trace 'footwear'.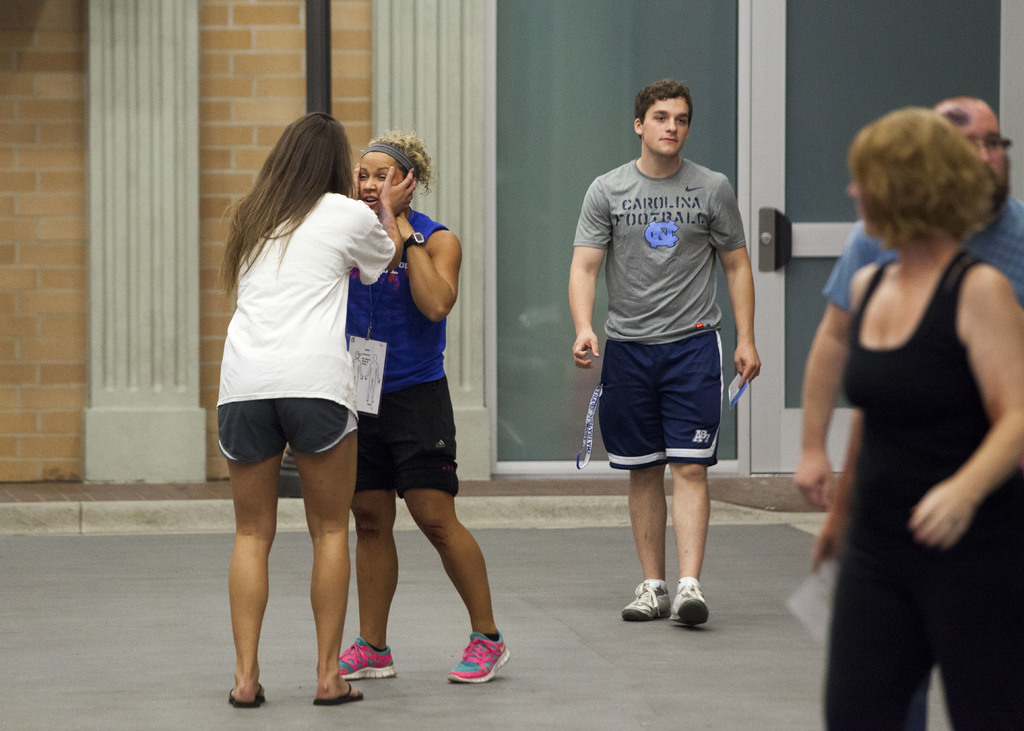
Traced to 313 682 364 709.
